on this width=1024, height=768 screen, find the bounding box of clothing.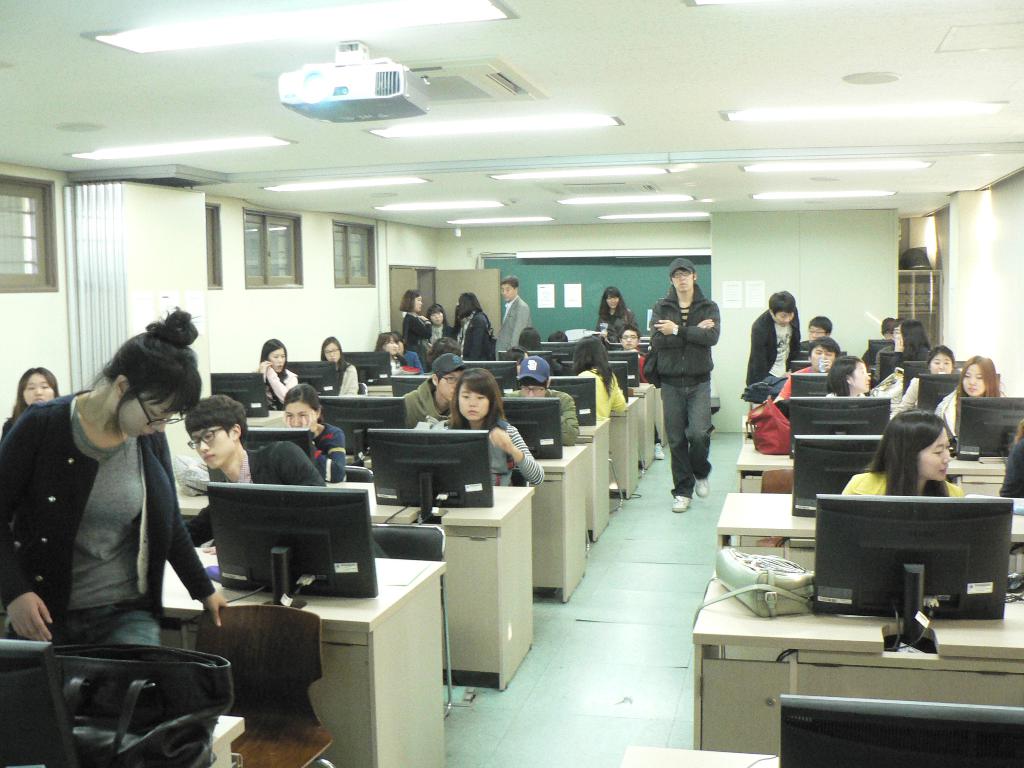
Bounding box: 649:278:721:490.
